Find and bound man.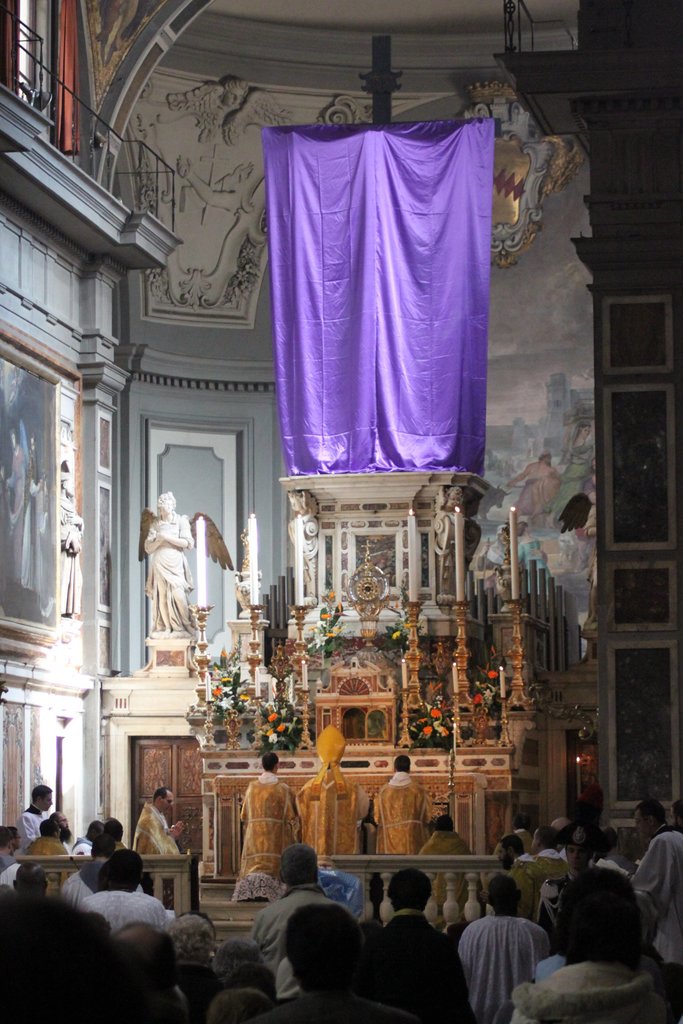
Bound: bbox(518, 867, 682, 1023).
